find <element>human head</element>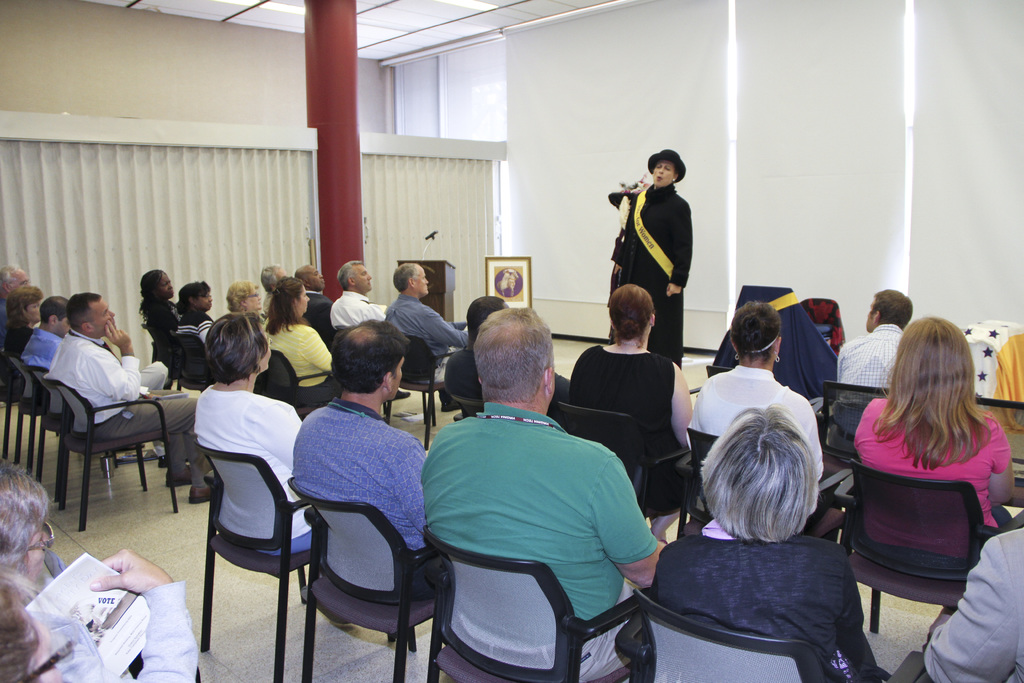
64,292,114,334
